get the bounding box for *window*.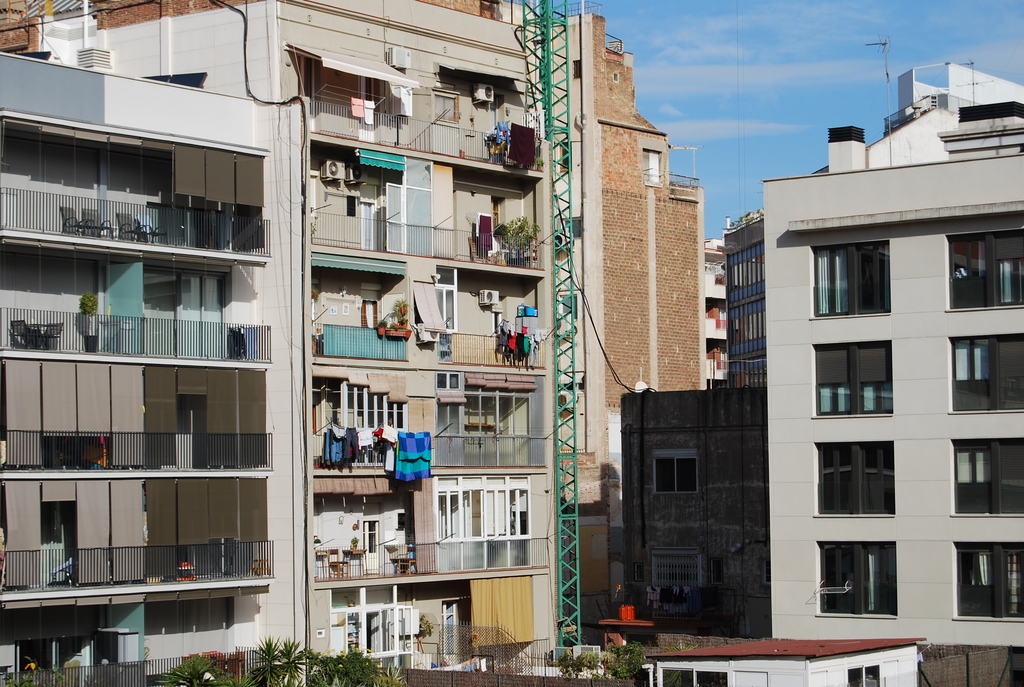
(822,441,910,544).
